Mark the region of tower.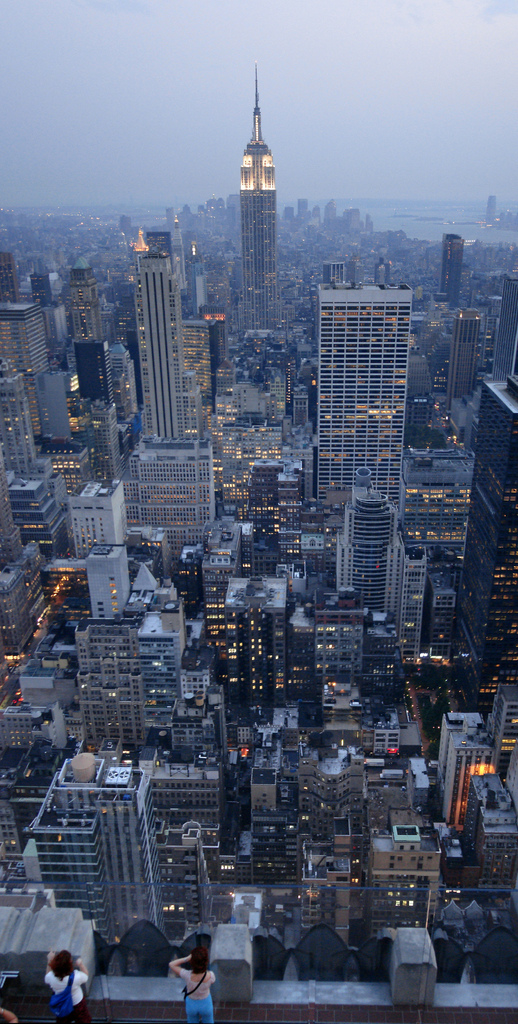
Region: crop(19, 745, 169, 967).
